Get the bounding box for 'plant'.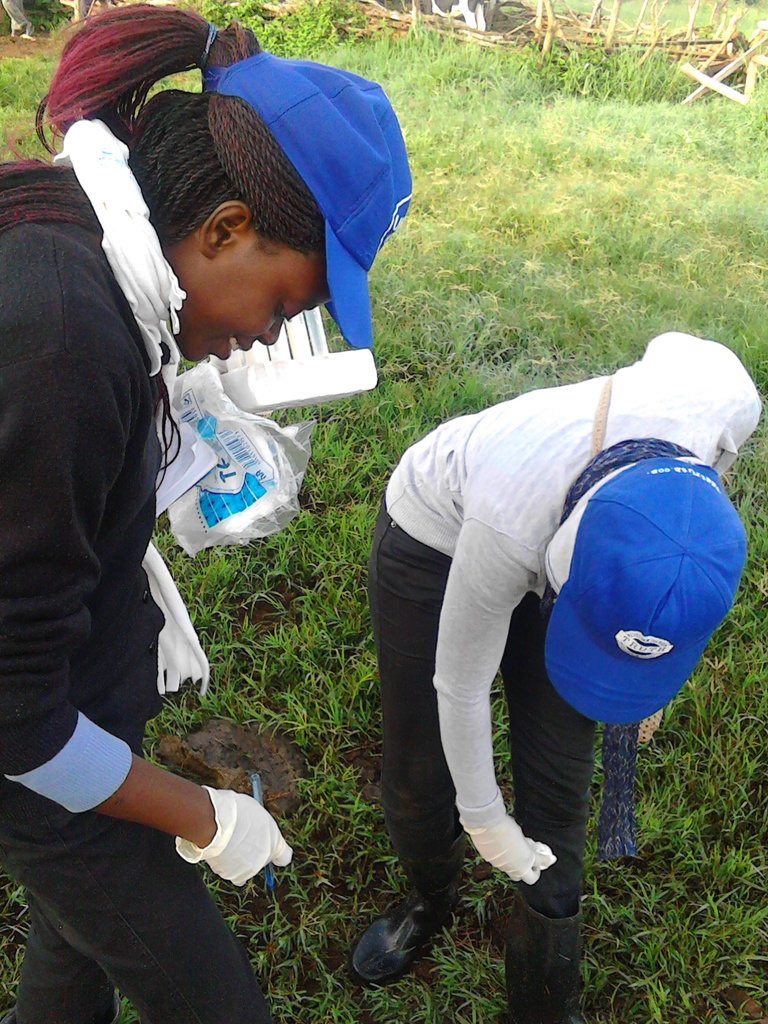
bbox(205, 0, 248, 32).
